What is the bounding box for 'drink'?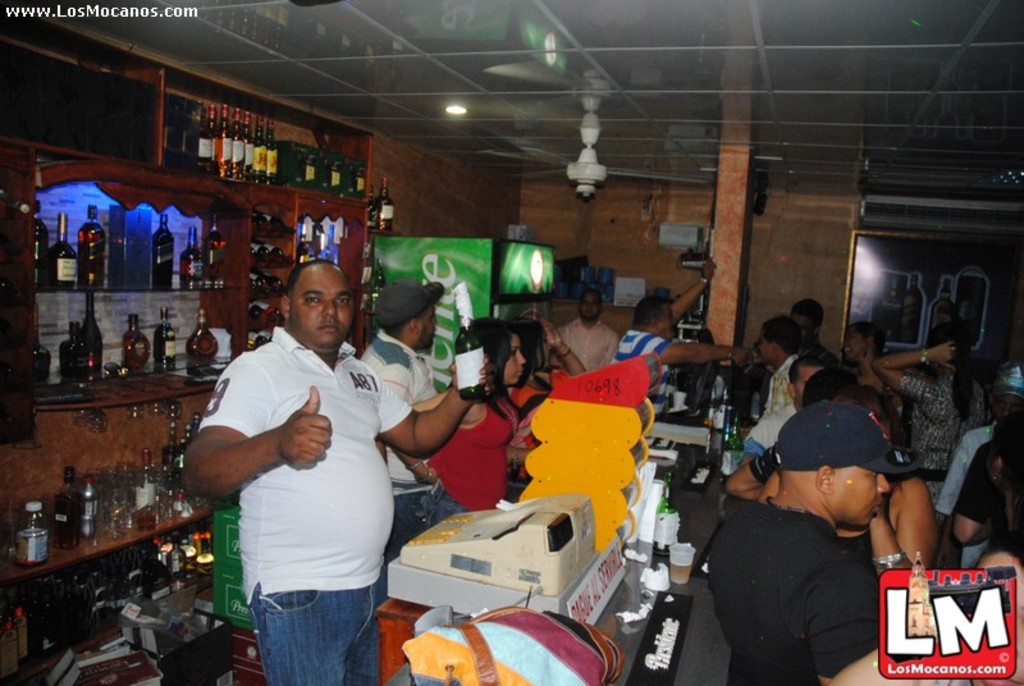
{"left": 202, "top": 216, "right": 228, "bottom": 289}.
